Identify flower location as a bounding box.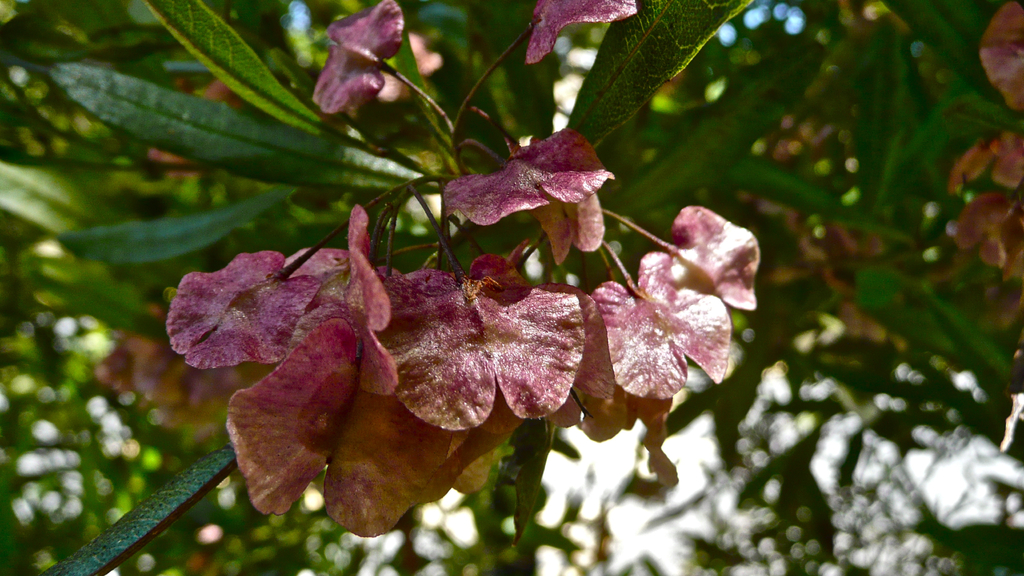
bbox=(595, 251, 729, 397).
